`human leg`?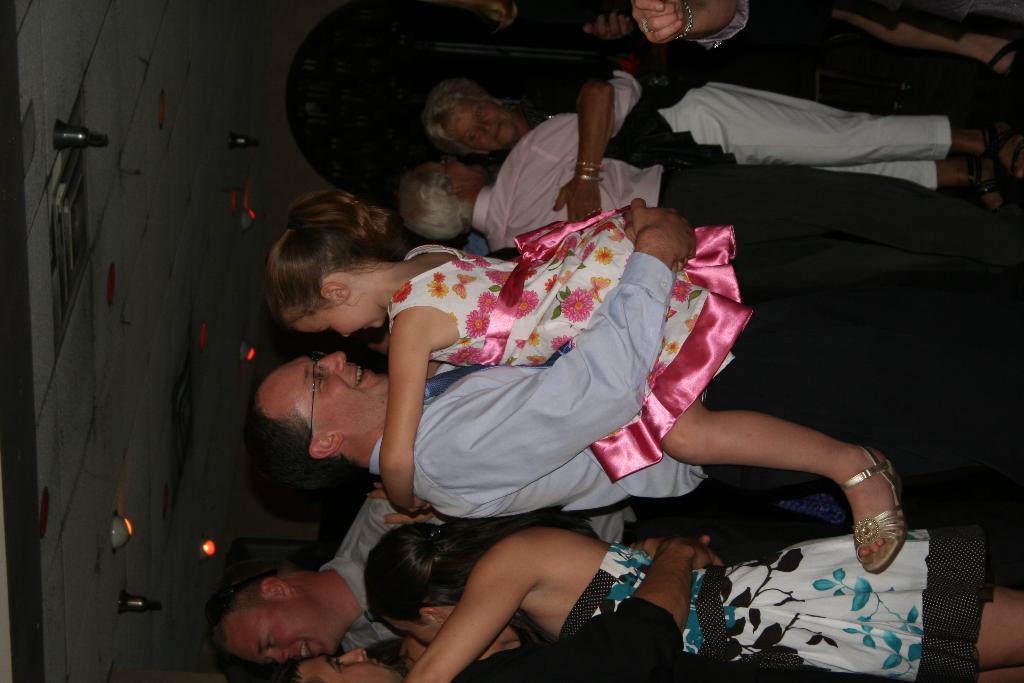
crop(979, 586, 1018, 661)
